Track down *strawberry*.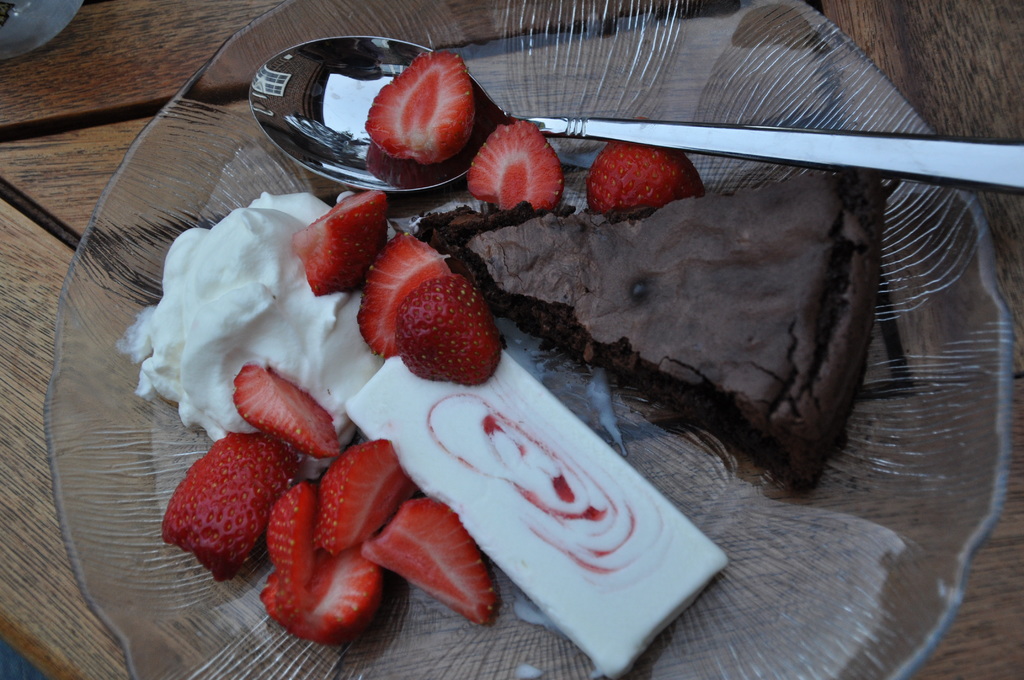
Tracked to {"left": 360, "top": 491, "right": 497, "bottom": 629}.
